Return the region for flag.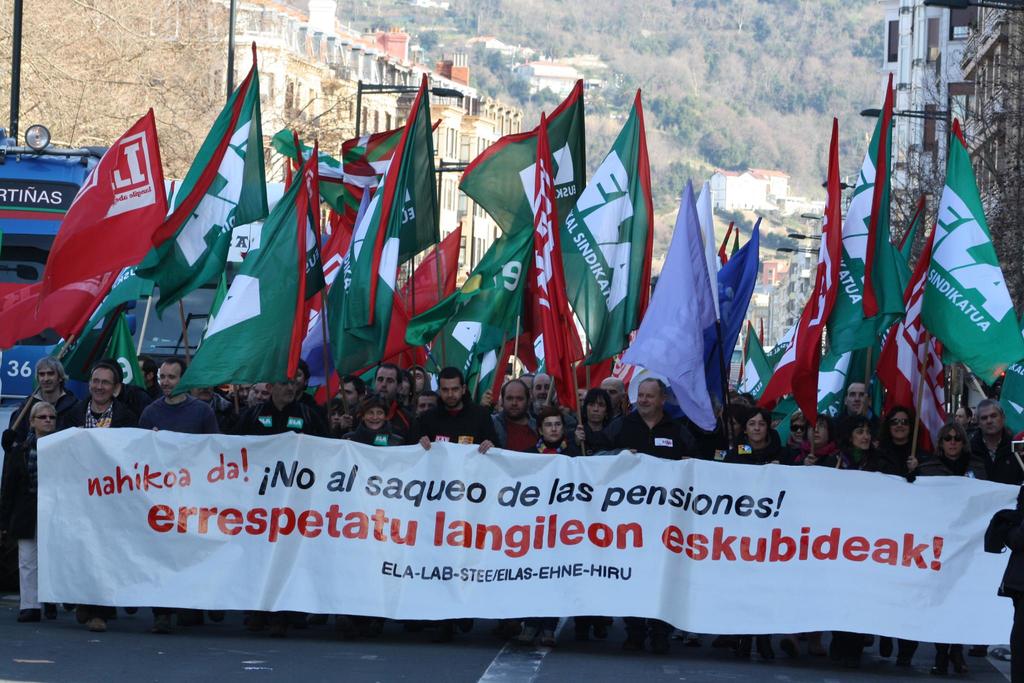
BBox(331, 115, 406, 183).
